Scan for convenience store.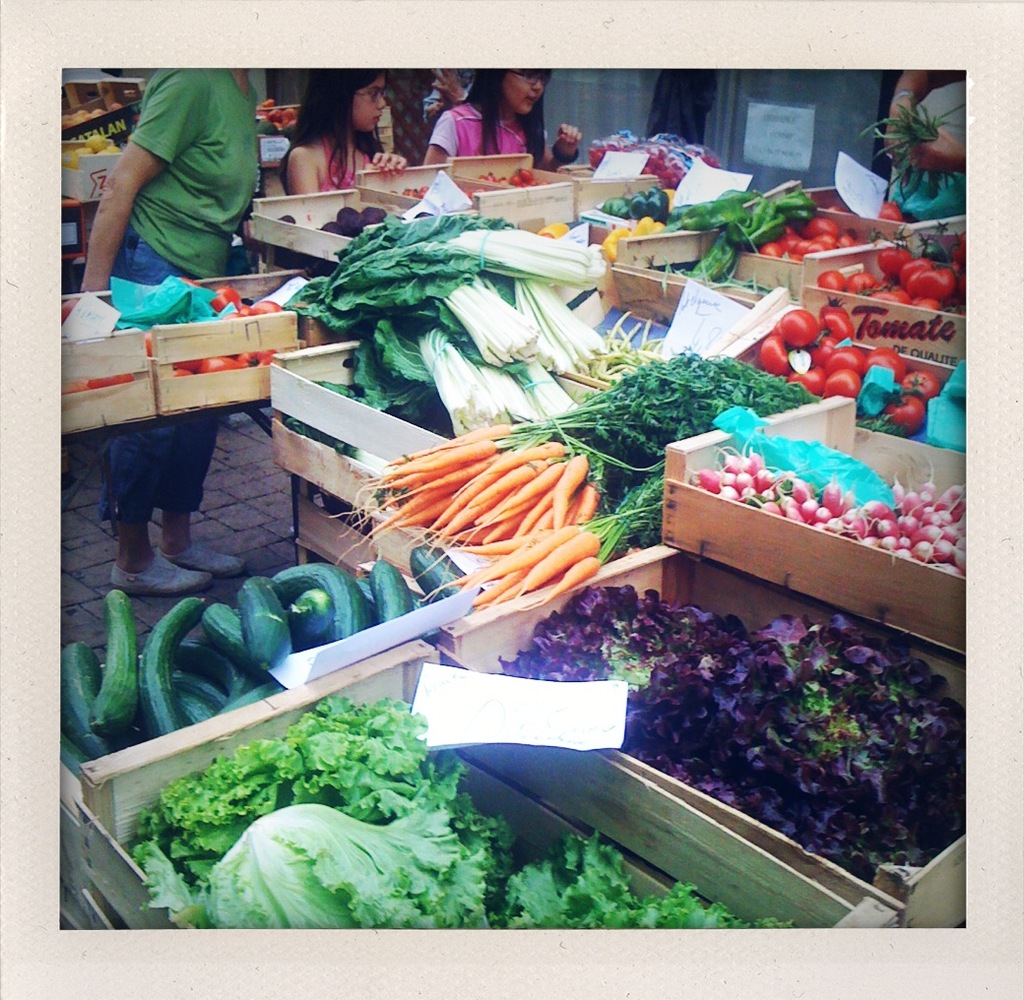
Scan result: Rect(8, 0, 1023, 964).
